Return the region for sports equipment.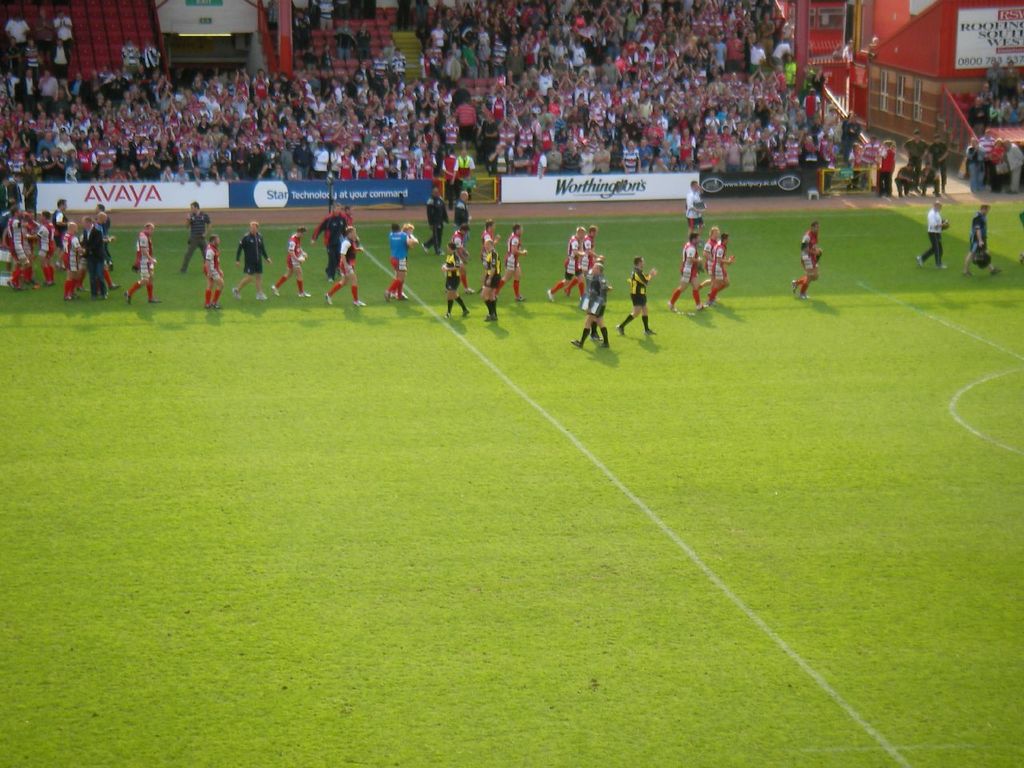
(x1=418, y1=239, x2=431, y2=255).
